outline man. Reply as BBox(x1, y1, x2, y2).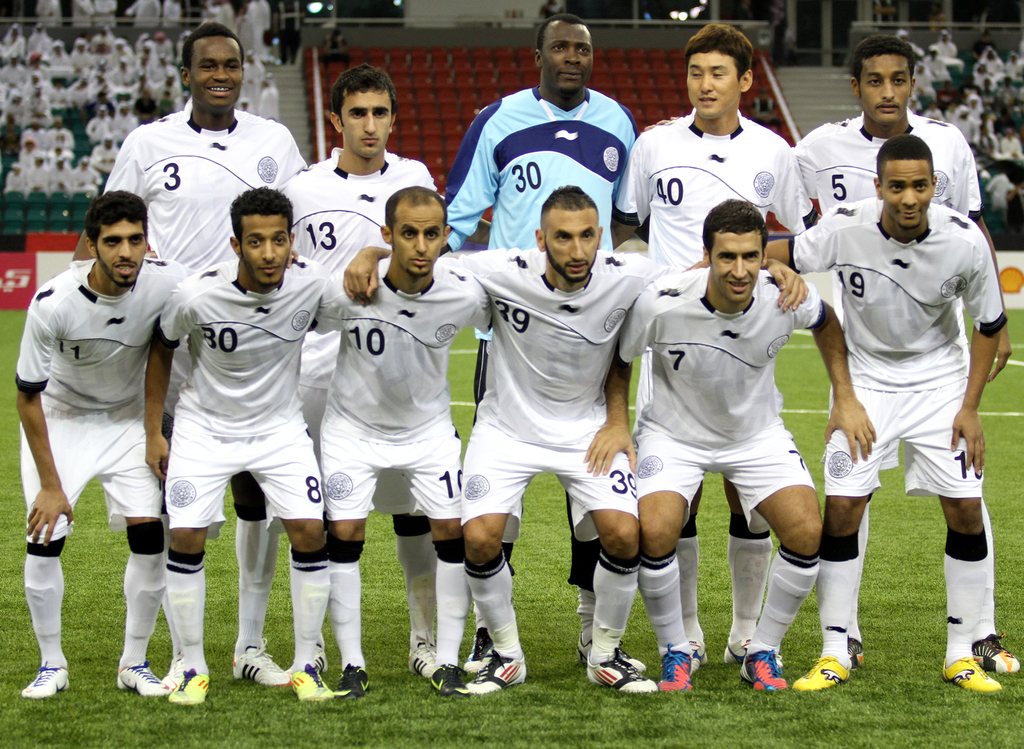
BBox(307, 176, 499, 688).
